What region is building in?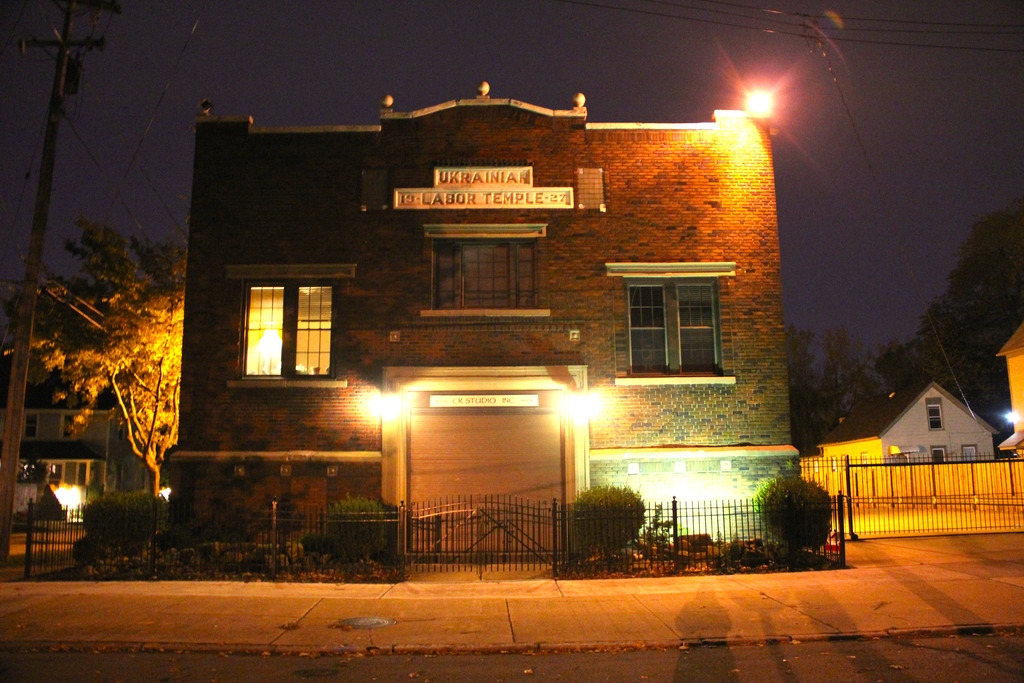
box(161, 78, 806, 563).
